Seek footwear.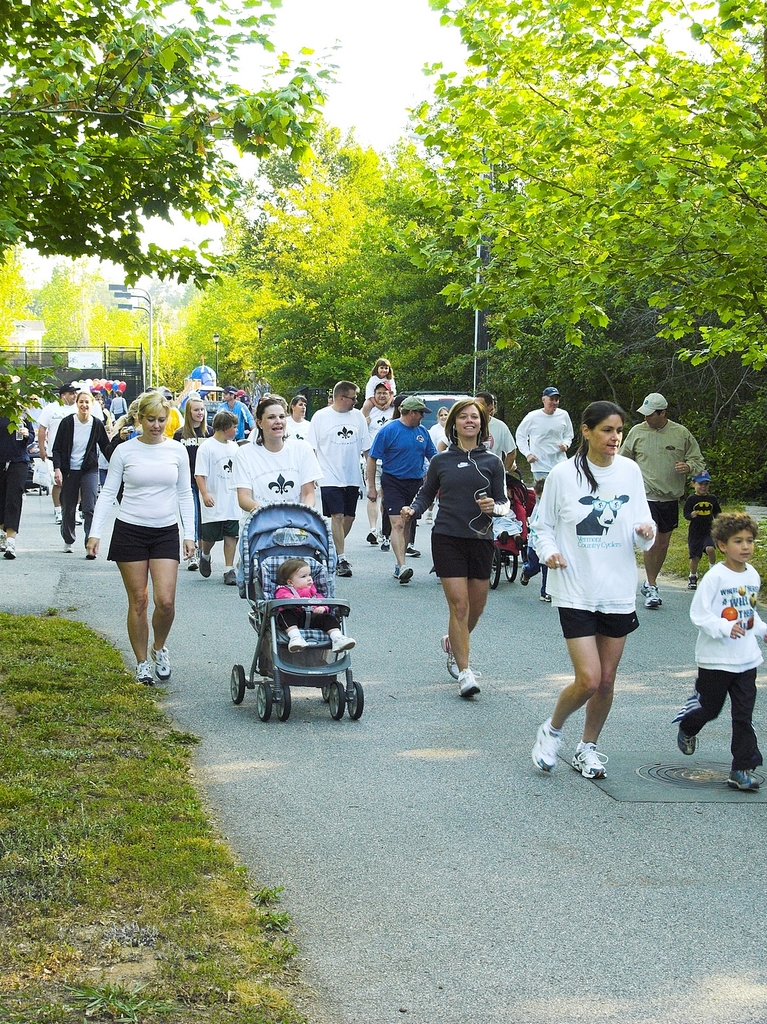
left=535, top=589, right=552, bottom=601.
